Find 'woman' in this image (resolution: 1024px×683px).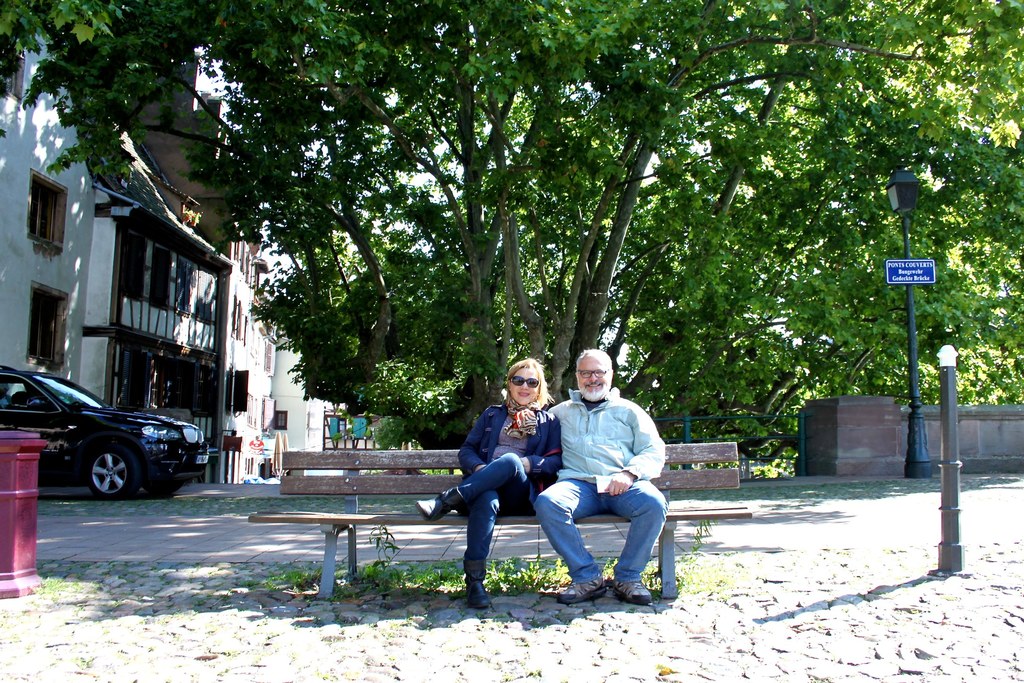
BBox(442, 374, 549, 597).
